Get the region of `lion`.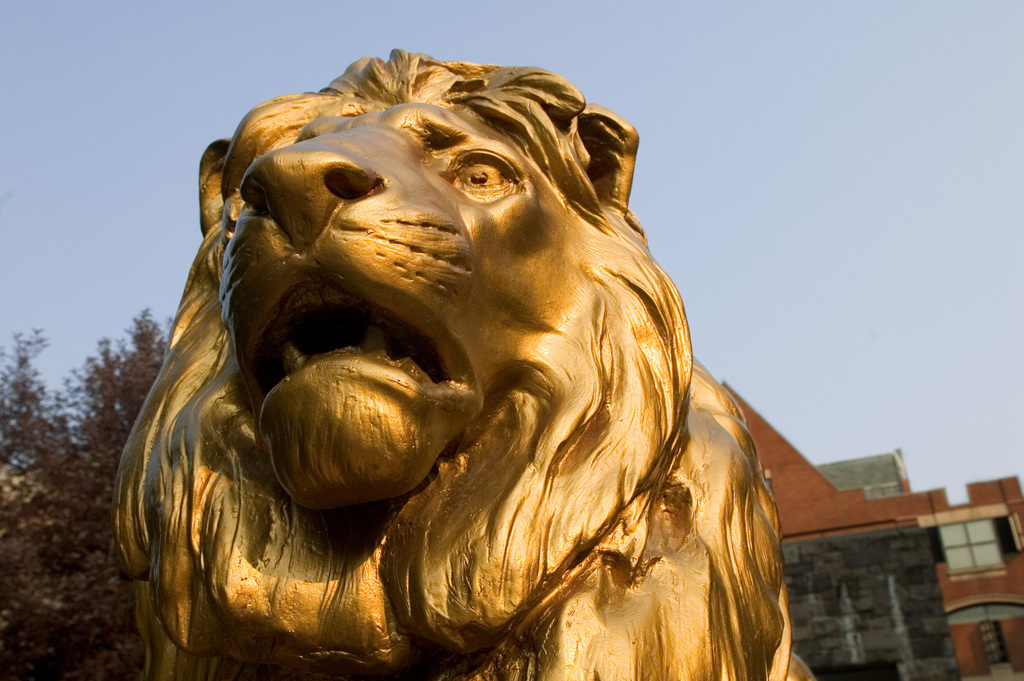
x1=113, y1=51, x2=826, y2=680.
